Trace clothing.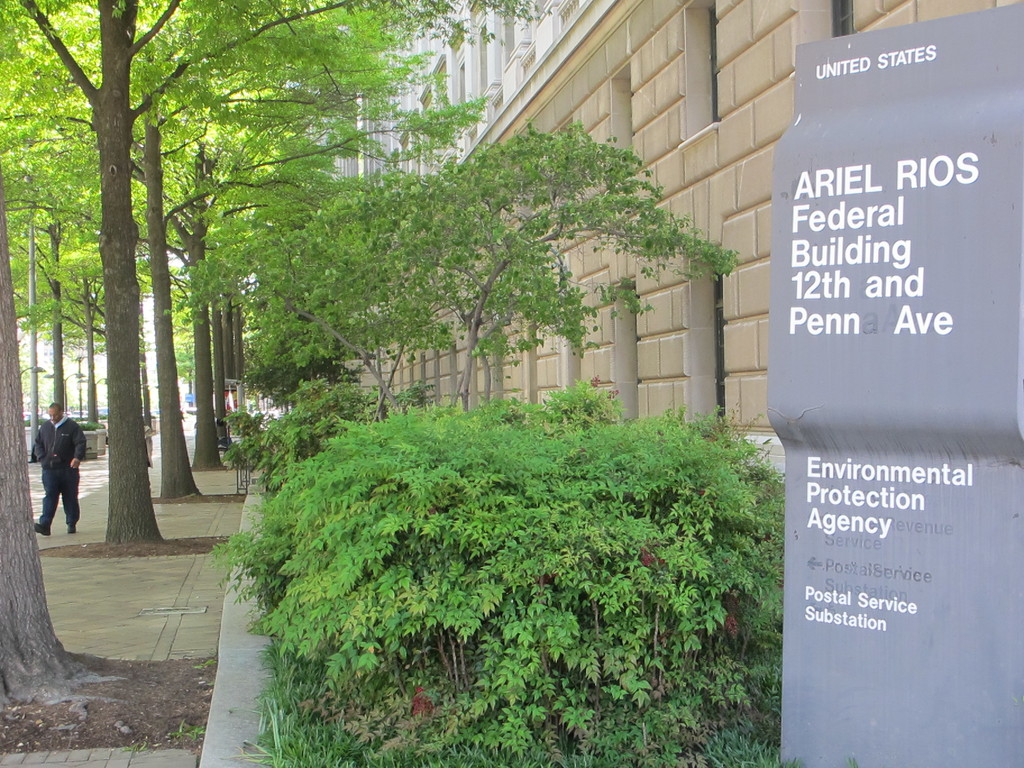
Traced to 15:399:71:538.
